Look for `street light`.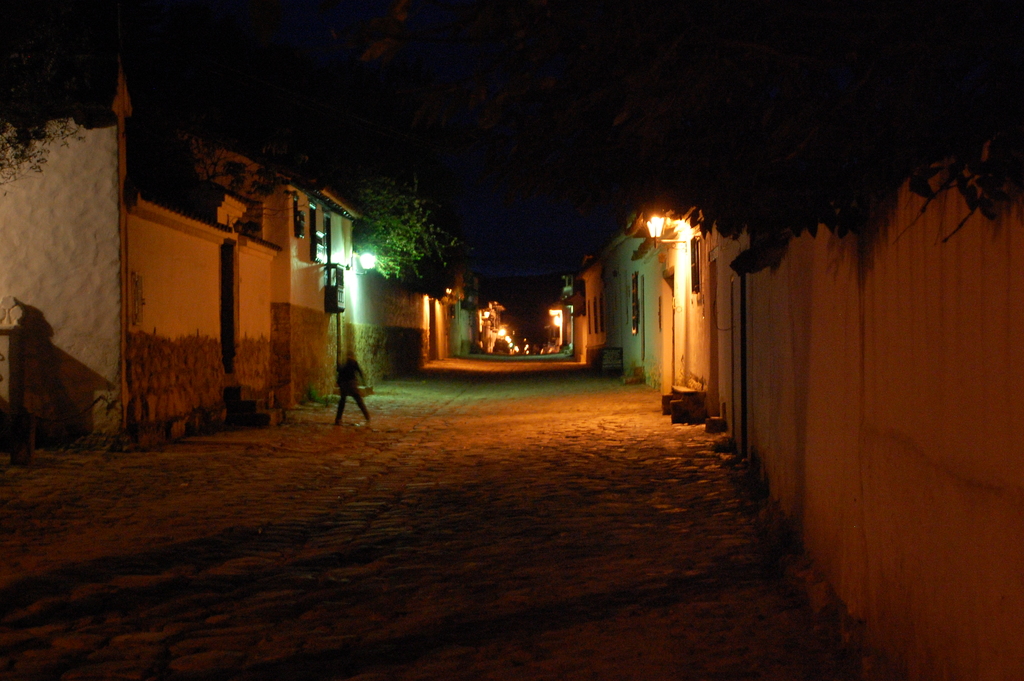
Found: 341 248 382 279.
